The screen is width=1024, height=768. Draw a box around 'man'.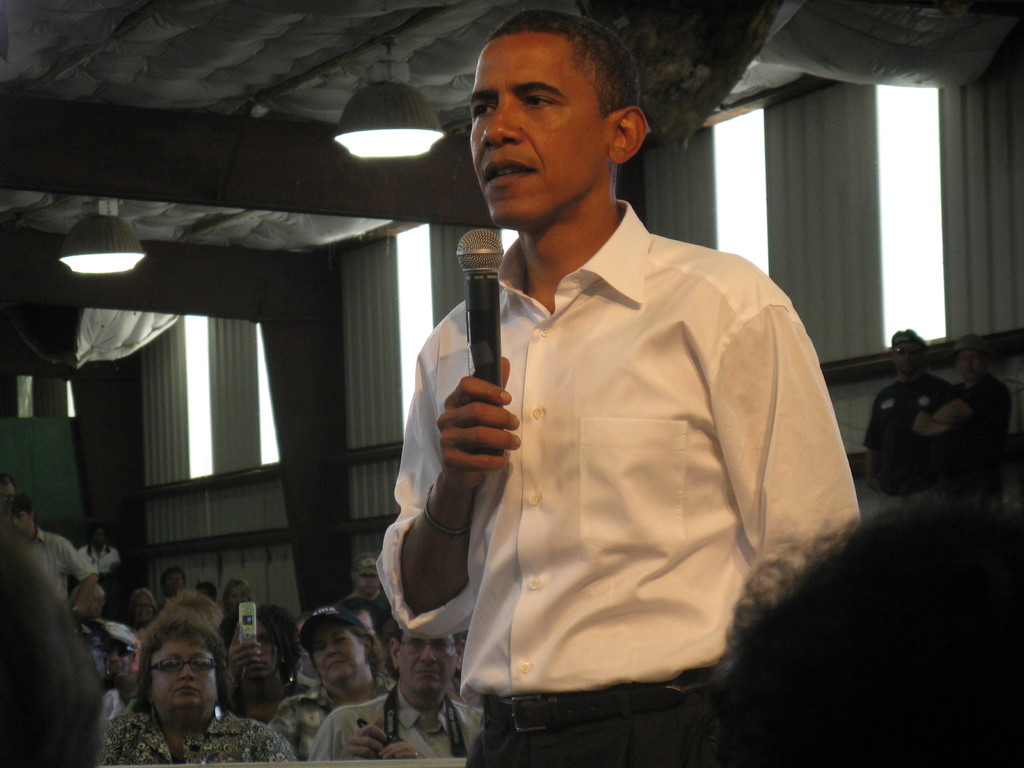
x1=17 y1=491 x2=102 y2=610.
